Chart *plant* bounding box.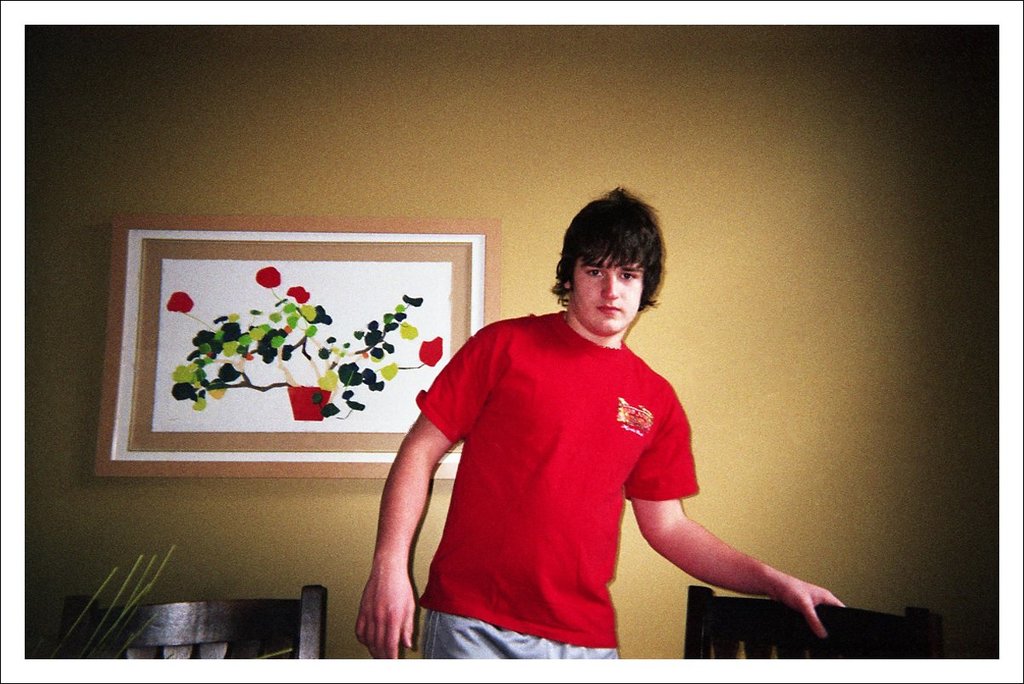
Charted: crop(171, 268, 445, 422).
